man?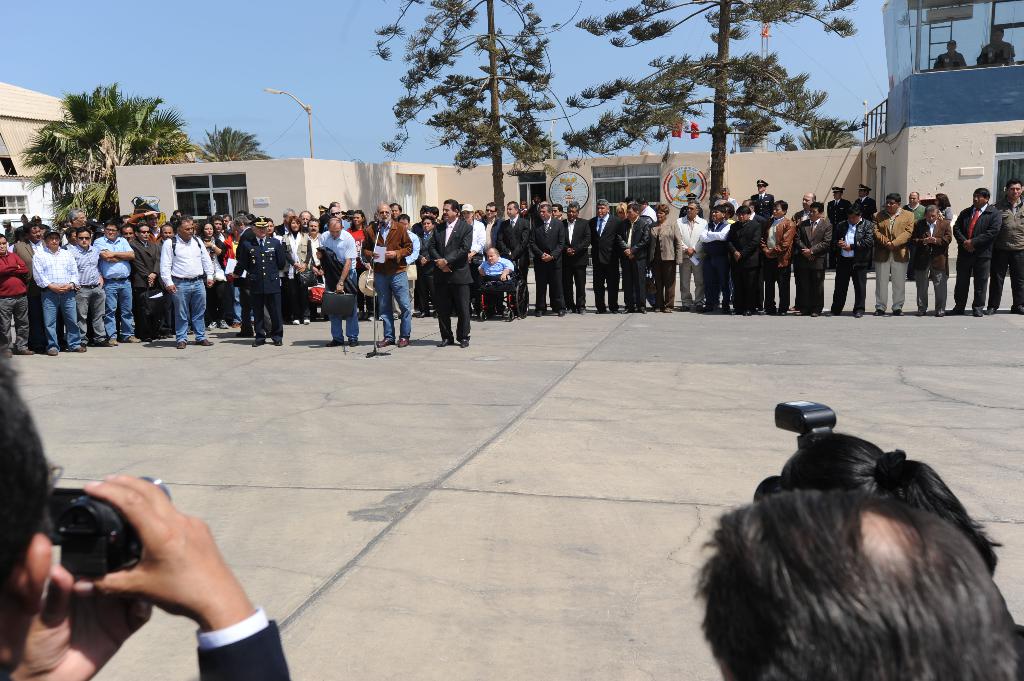
[left=751, top=180, right=773, bottom=216]
